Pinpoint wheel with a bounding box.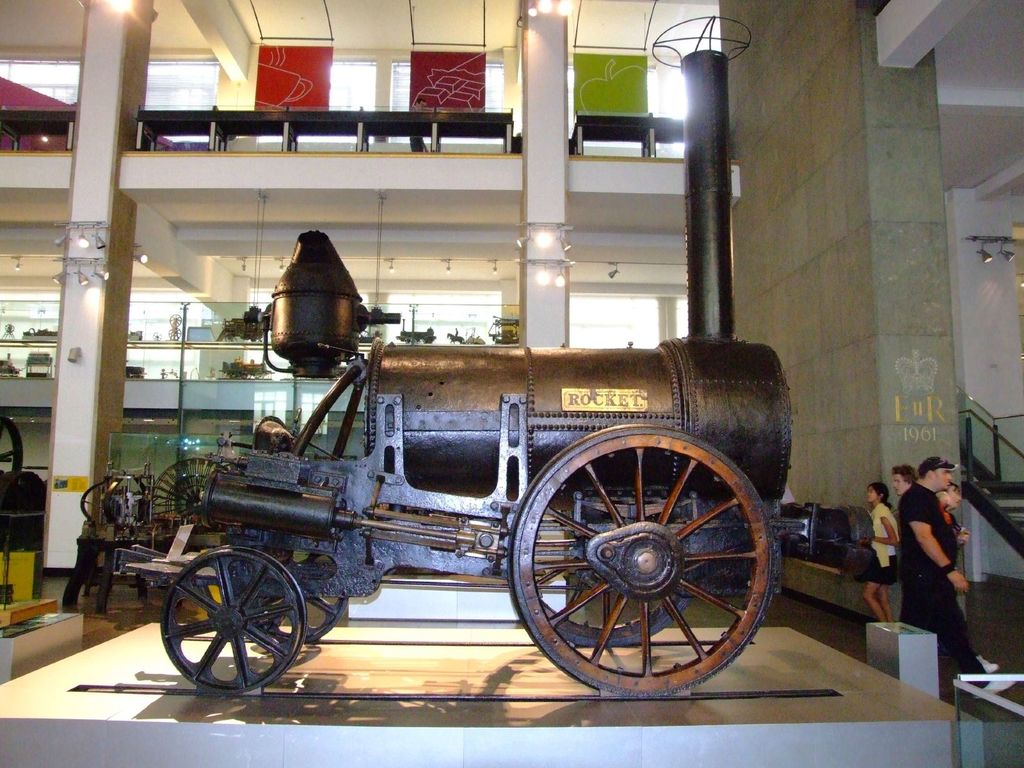
bbox=(161, 541, 307, 692).
